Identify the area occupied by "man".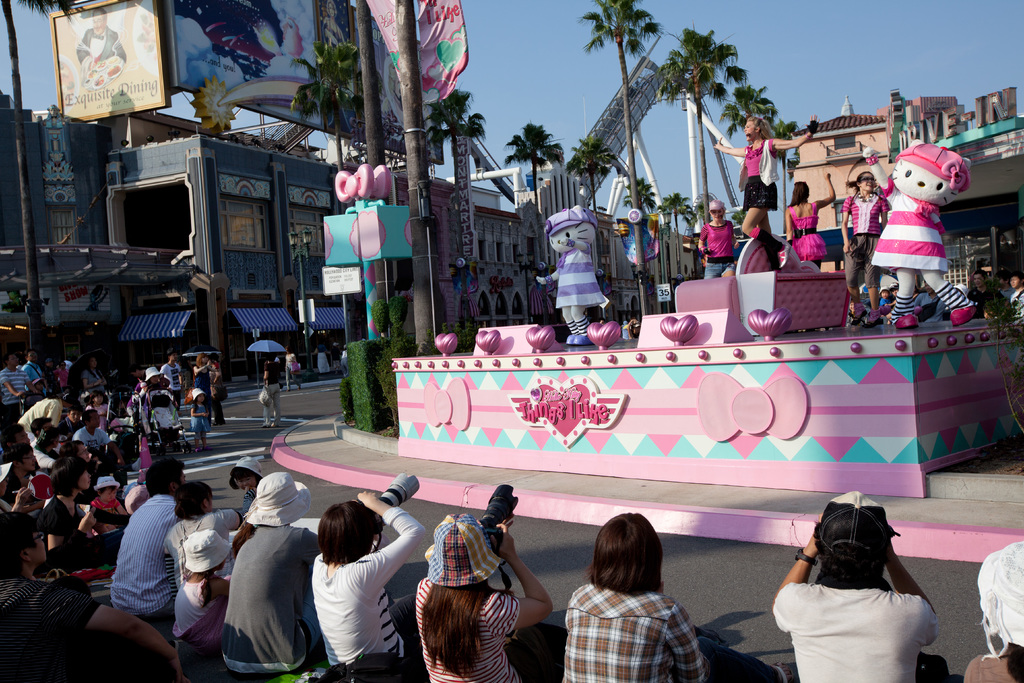
Area: bbox(0, 348, 26, 418).
